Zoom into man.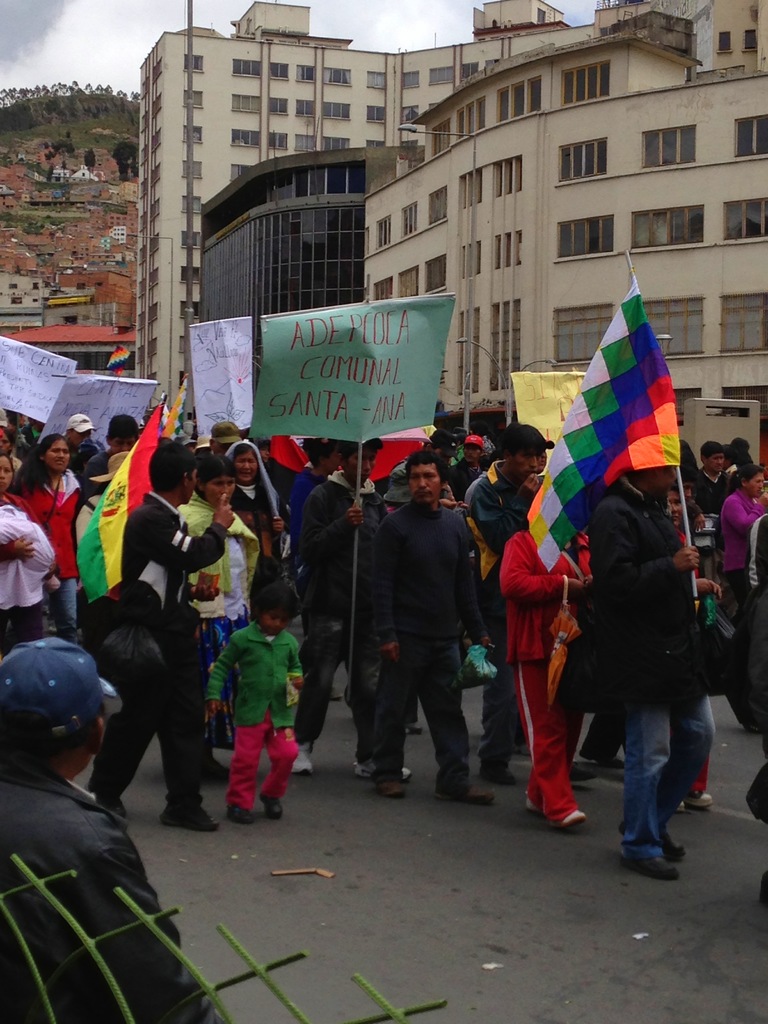
Zoom target: {"x1": 747, "y1": 513, "x2": 767, "y2": 907}.
